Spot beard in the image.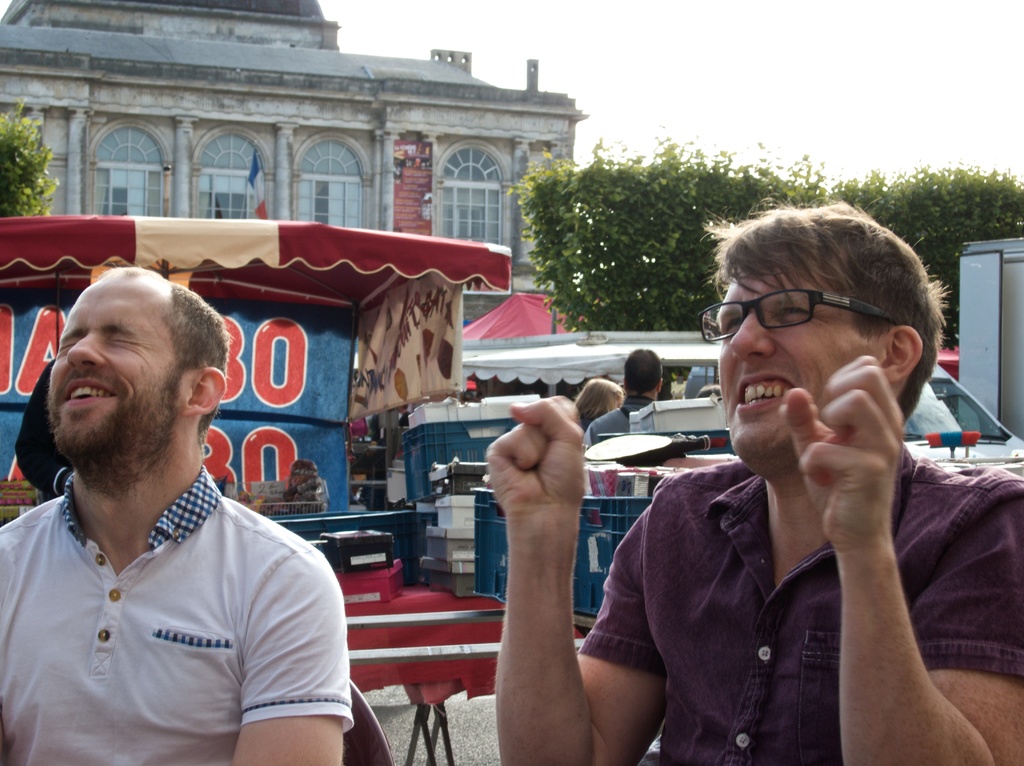
beard found at locate(43, 359, 182, 503).
